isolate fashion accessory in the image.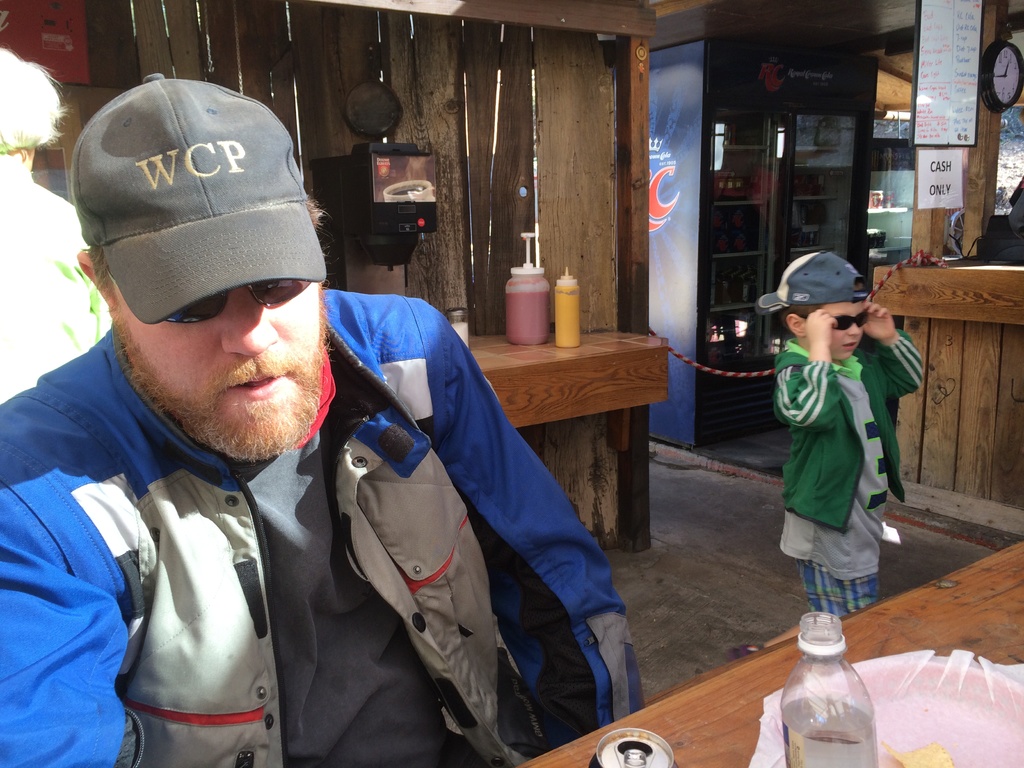
Isolated region: left=832, top=316, right=869, bottom=330.
